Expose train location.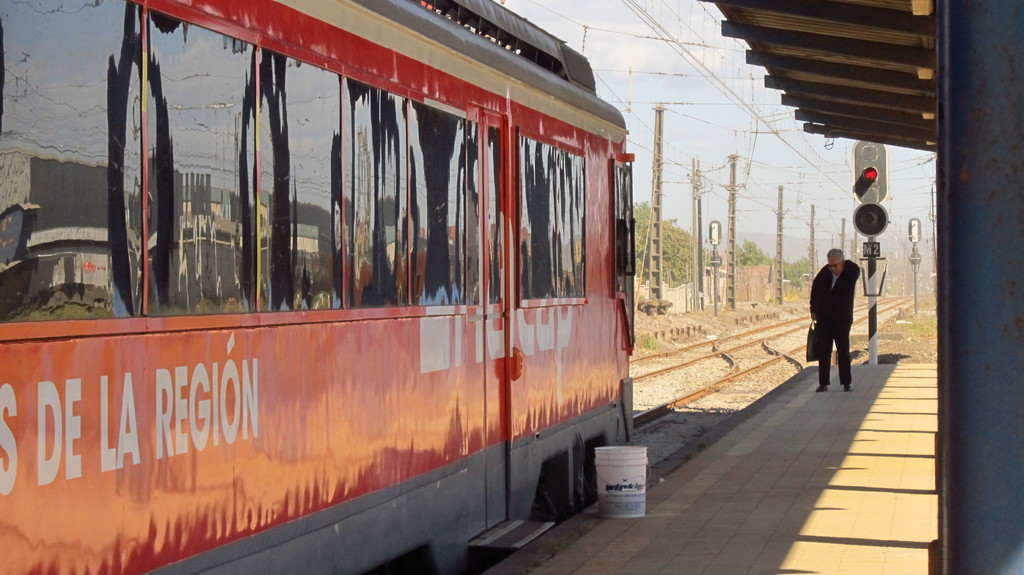
Exposed at (0,0,637,574).
